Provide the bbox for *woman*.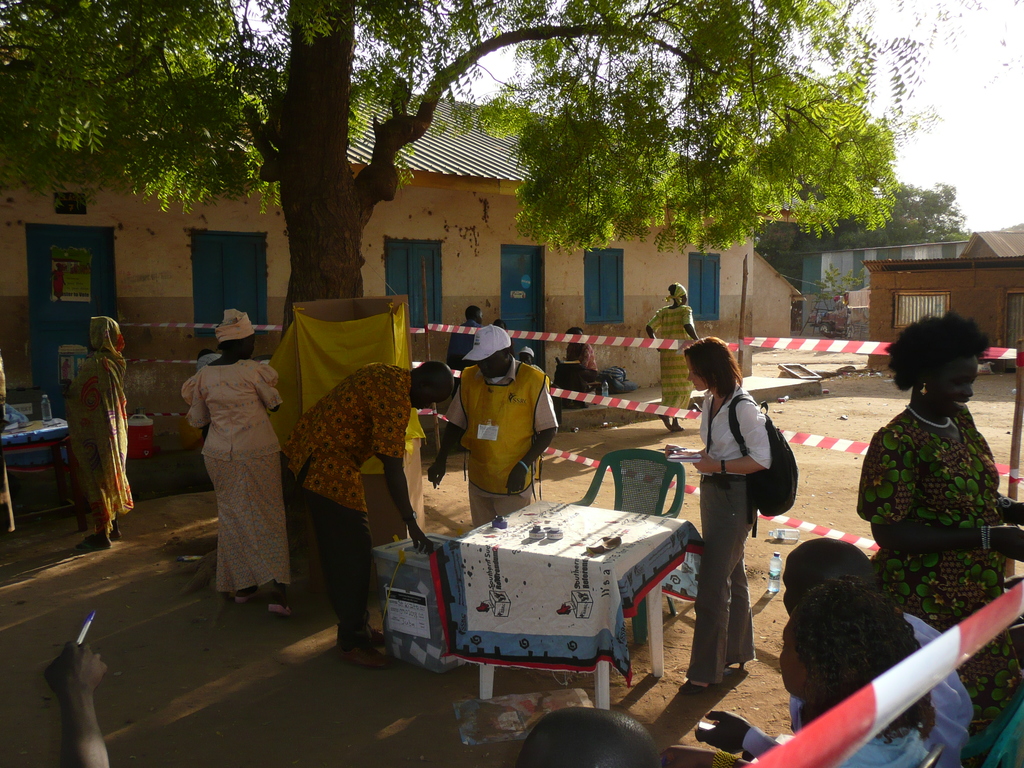
<box>691,340,802,682</box>.
